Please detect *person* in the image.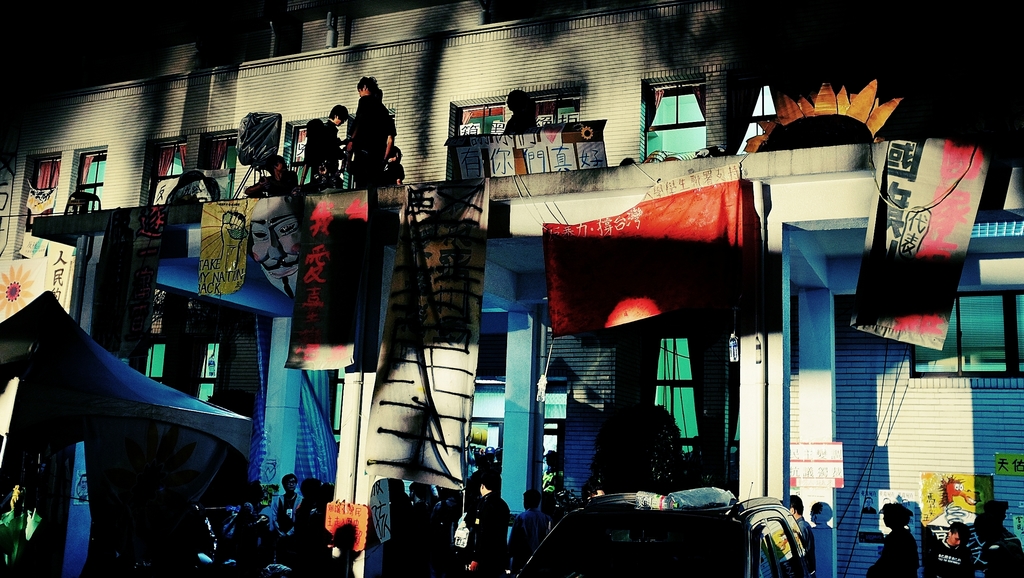
[x1=868, y1=505, x2=921, y2=577].
